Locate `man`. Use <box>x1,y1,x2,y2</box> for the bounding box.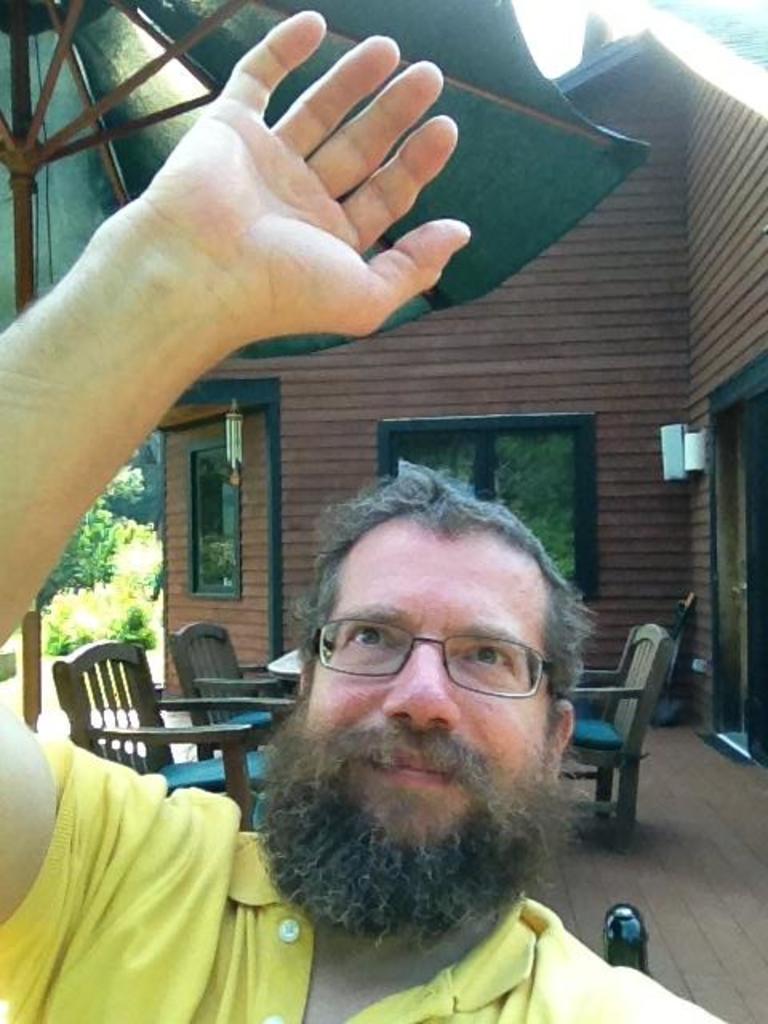
<box>0,0,766,1022</box>.
